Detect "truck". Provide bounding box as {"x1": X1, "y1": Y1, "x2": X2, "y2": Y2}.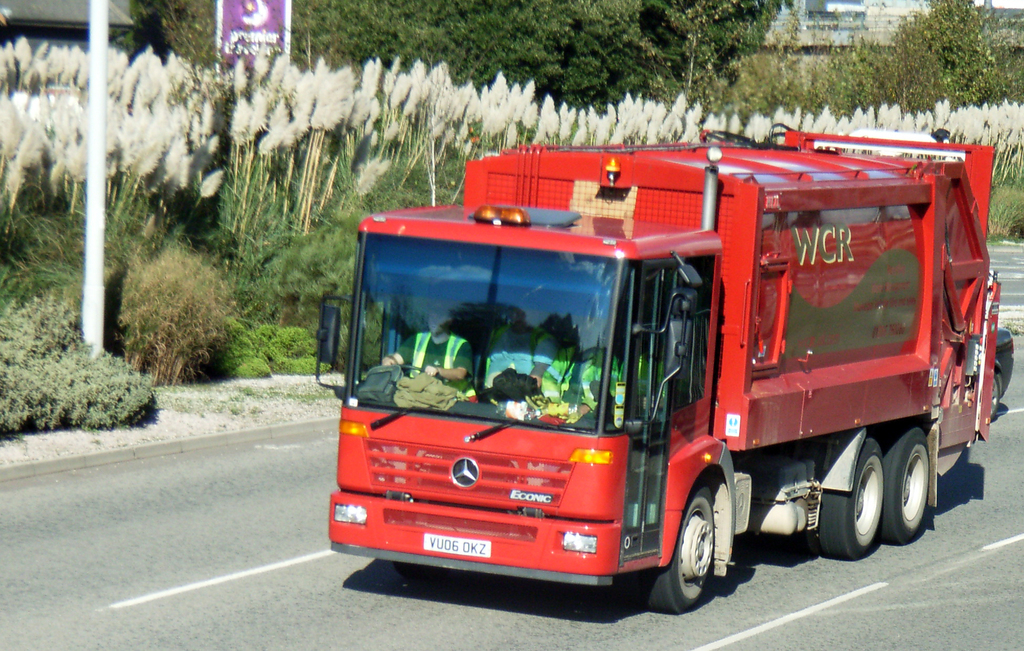
{"x1": 307, "y1": 120, "x2": 1002, "y2": 613}.
